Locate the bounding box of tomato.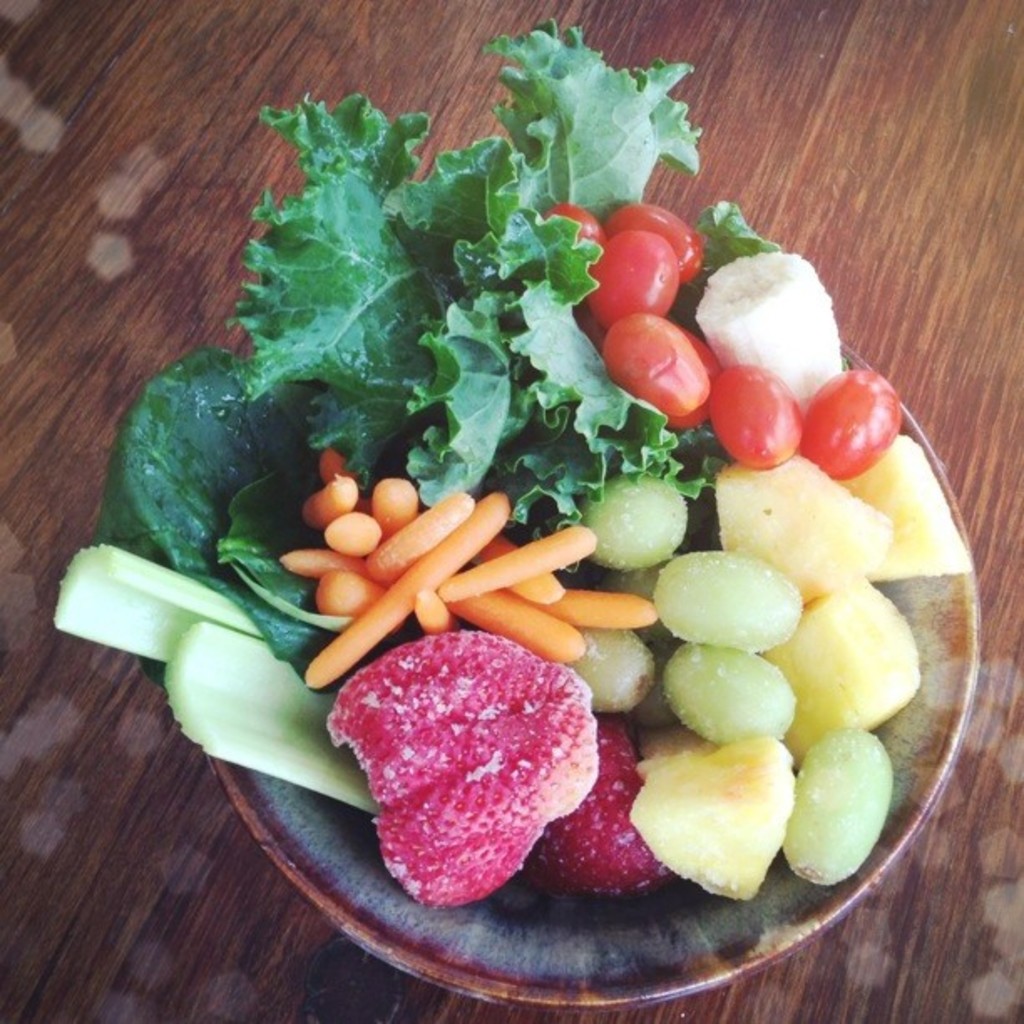
Bounding box: <region>591, 229, 683, 323</region>.
